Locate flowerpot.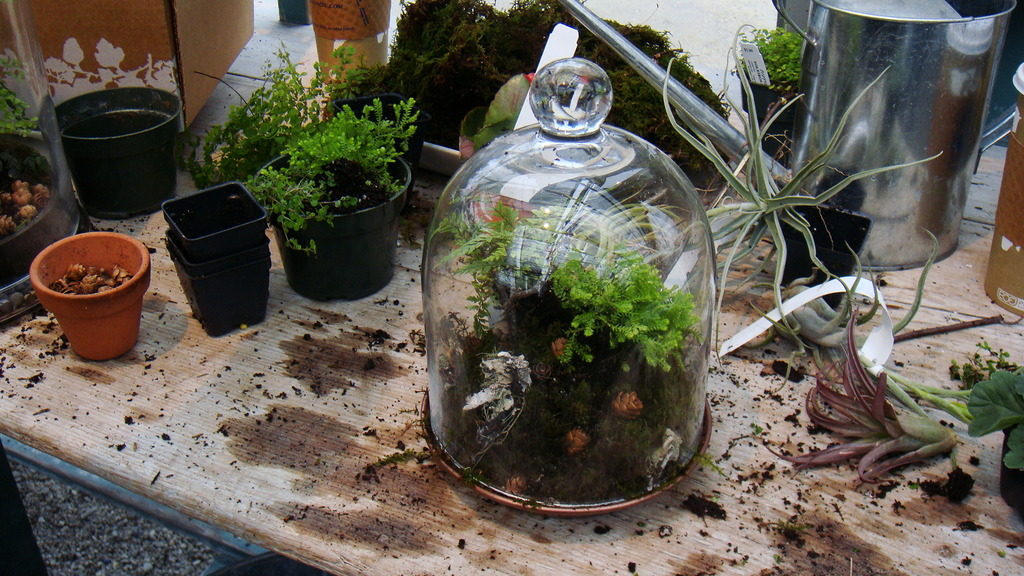
Bounding box: [left=31, top=225, right=150, bottom=360].
